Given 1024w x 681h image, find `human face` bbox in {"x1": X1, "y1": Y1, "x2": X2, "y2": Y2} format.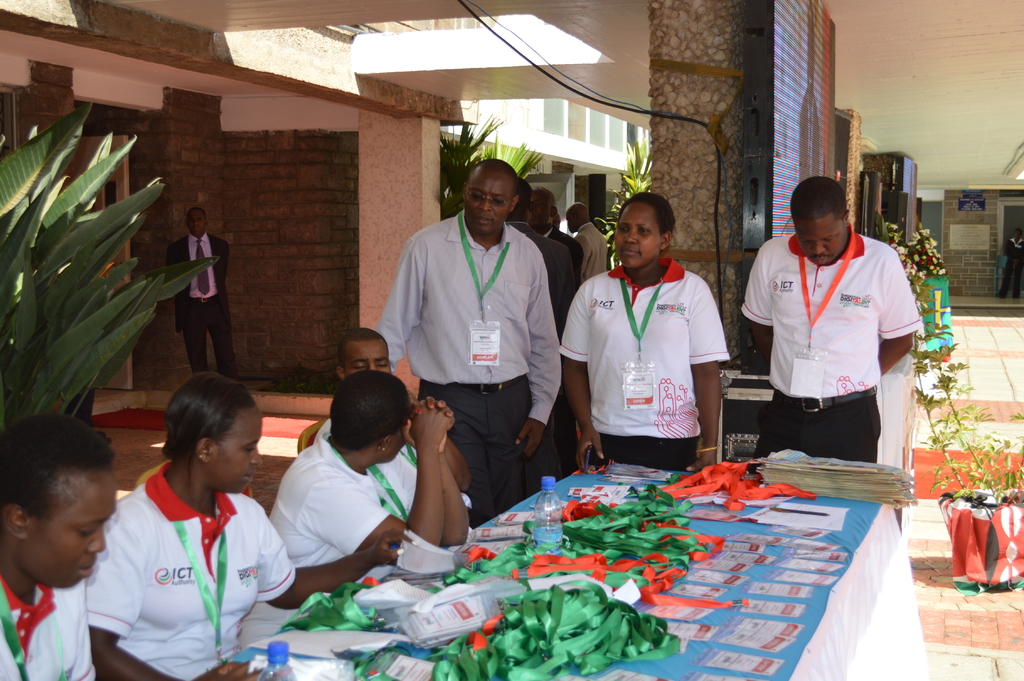
{"x1": 614, "y1": 202, "x2": 662, "y2": 267}.
